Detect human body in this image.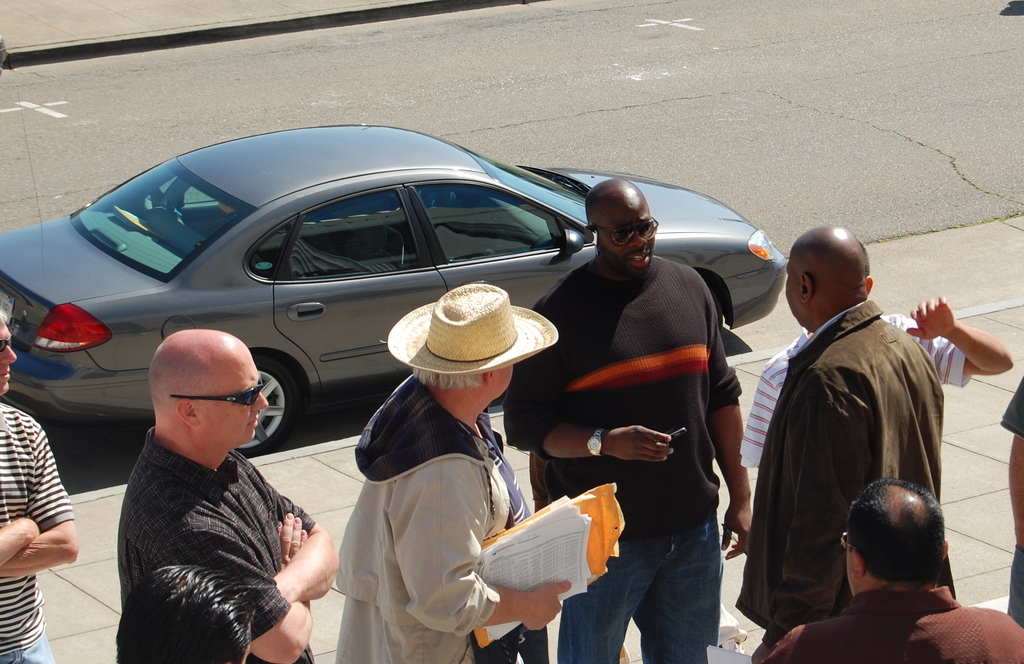
Detection: pyautogui.locateOnScreen(732, 311, 942, 663).
